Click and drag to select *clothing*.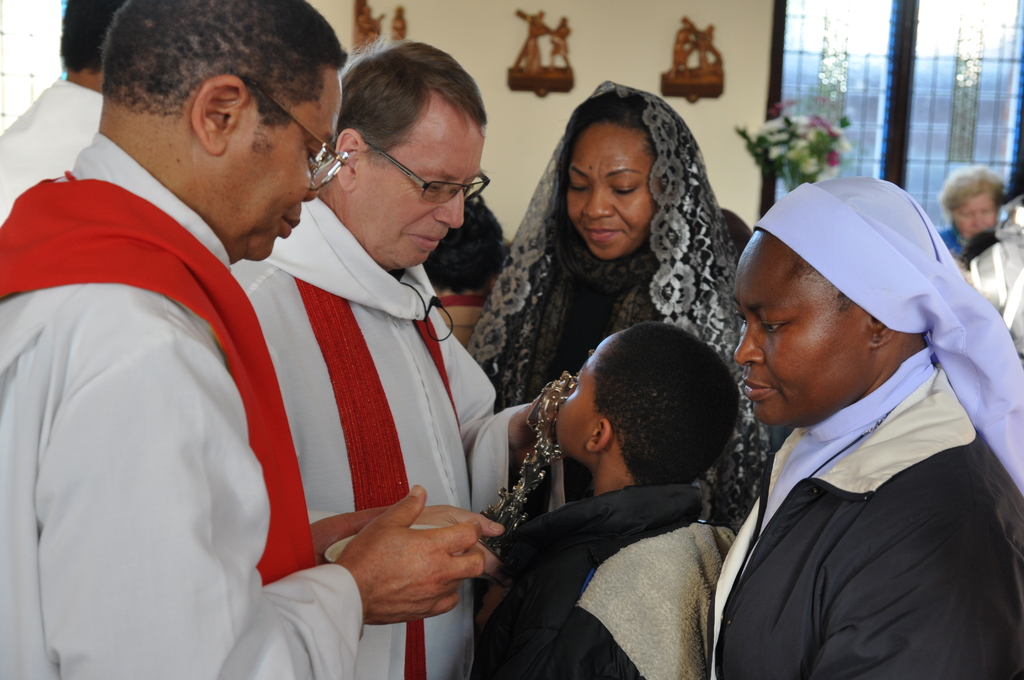
Selection: l=436, t=299, r=483, b=341.
